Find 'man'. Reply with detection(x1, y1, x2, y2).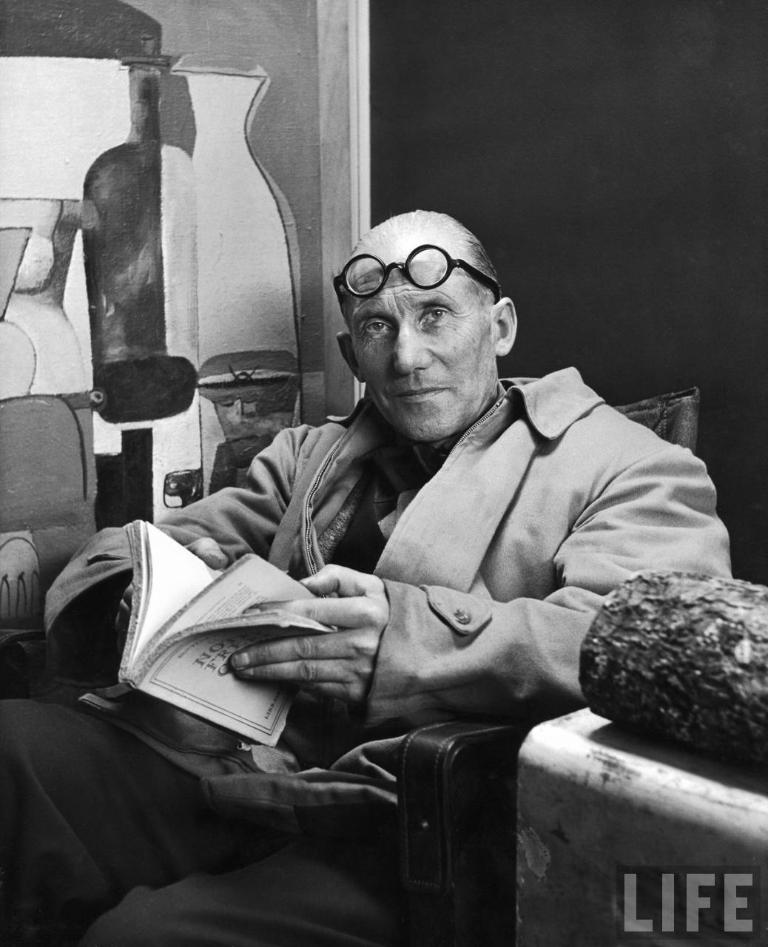
detection(90, 206, 719, 907).
